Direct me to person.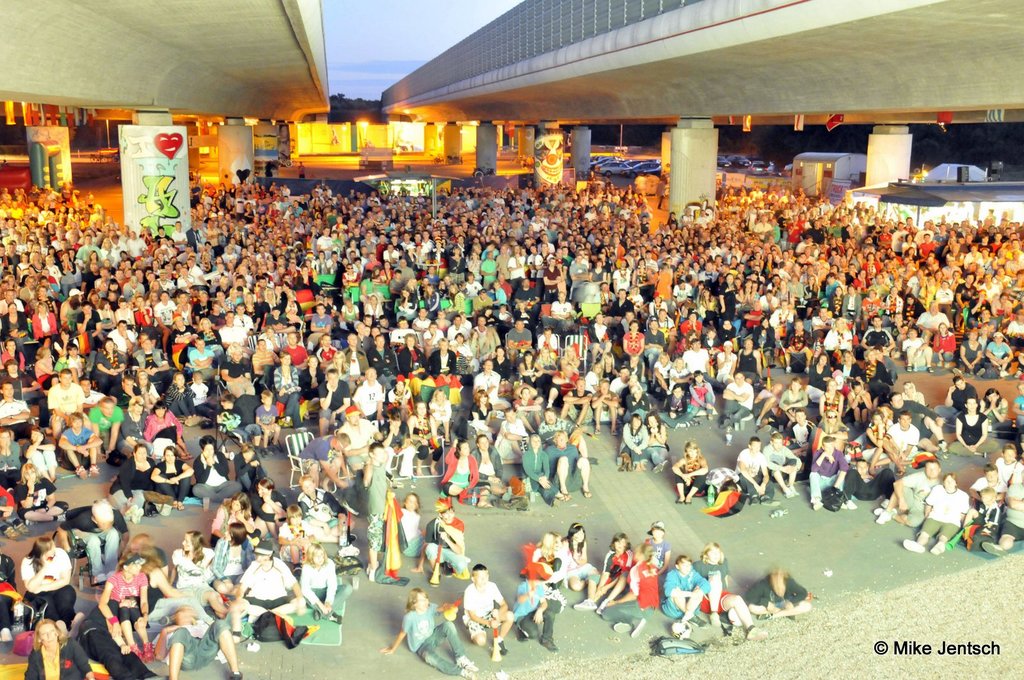
Direction: [115, 294, 132, 326].
